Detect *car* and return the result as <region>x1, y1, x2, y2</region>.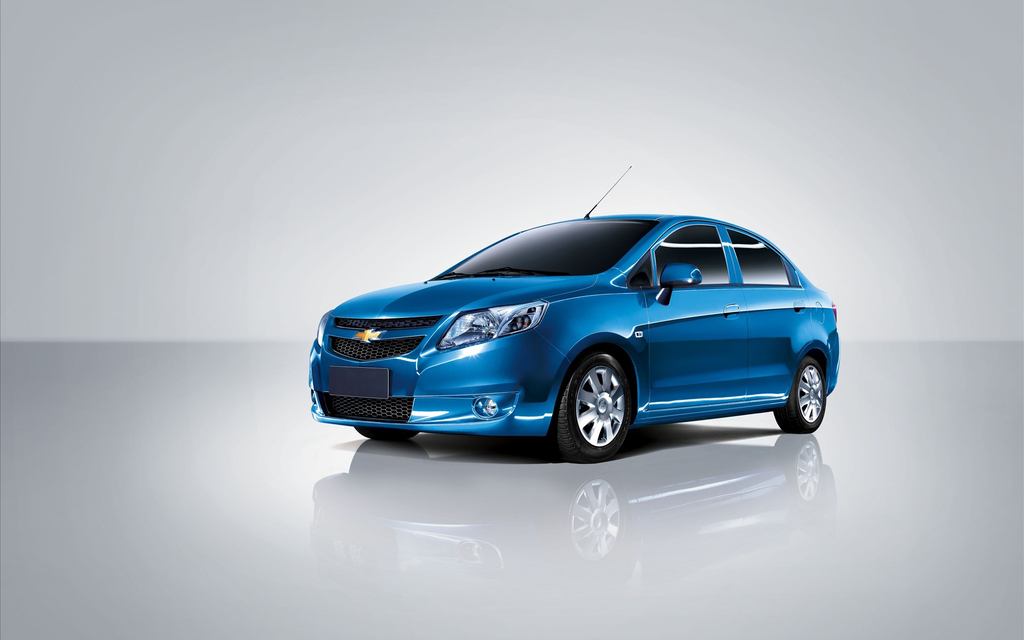
<region>305, 159, 850, 464</region>.
